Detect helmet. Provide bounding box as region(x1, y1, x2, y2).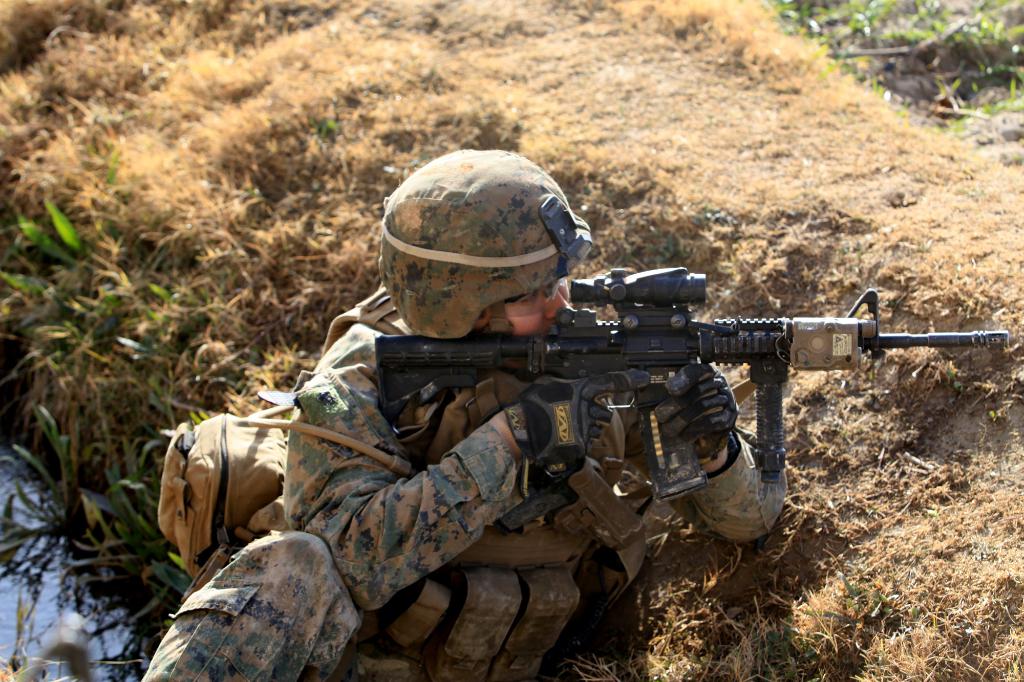
region(373, 178, 587, 342).
